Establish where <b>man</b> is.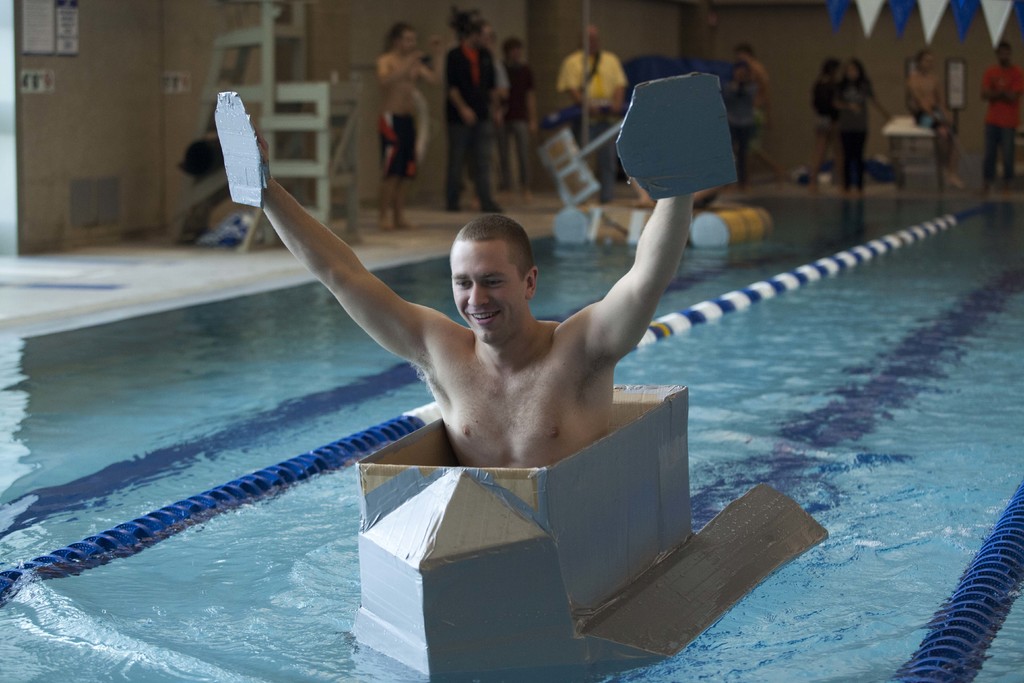
Established at 976:37:1023:194.
